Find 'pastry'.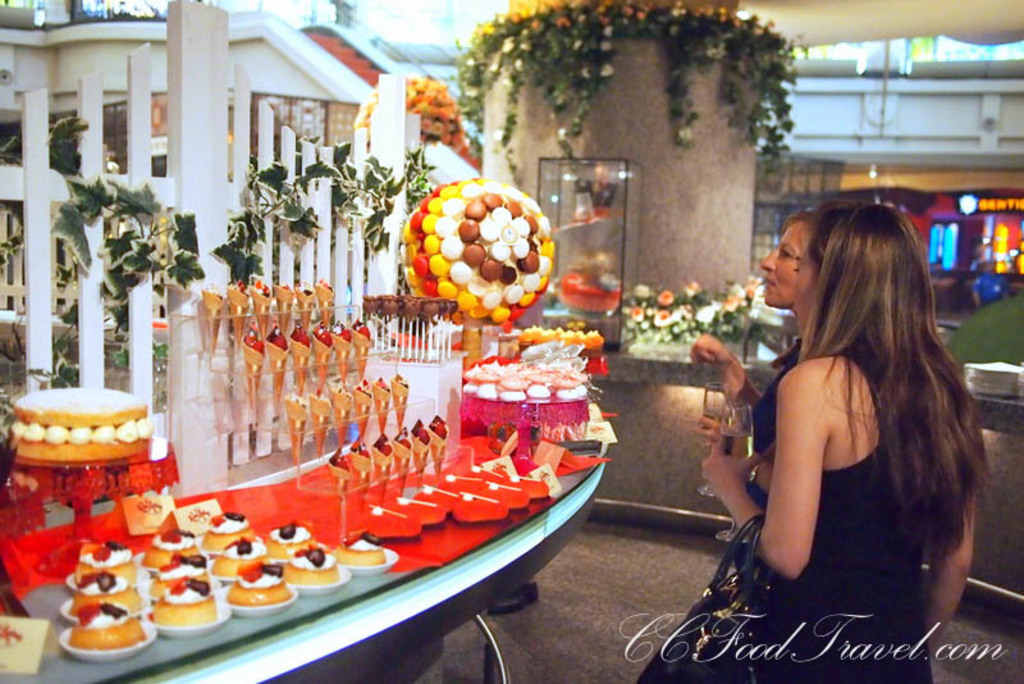
Rect(69, 573, 142, 607).
